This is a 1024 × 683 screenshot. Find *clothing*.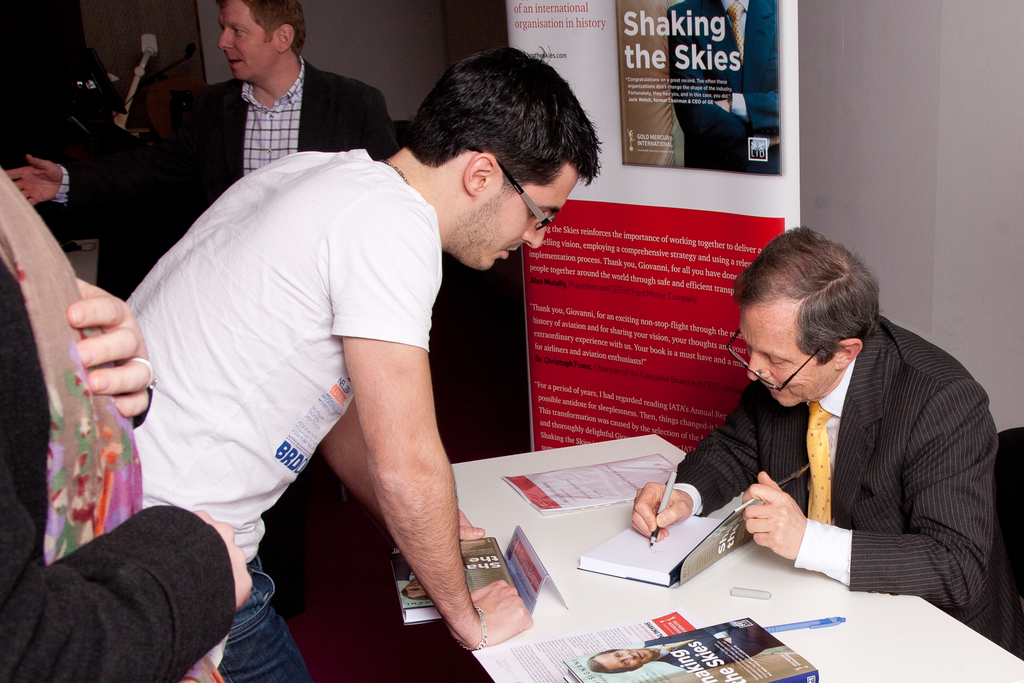
Bounding box: 85,110,468,621.
